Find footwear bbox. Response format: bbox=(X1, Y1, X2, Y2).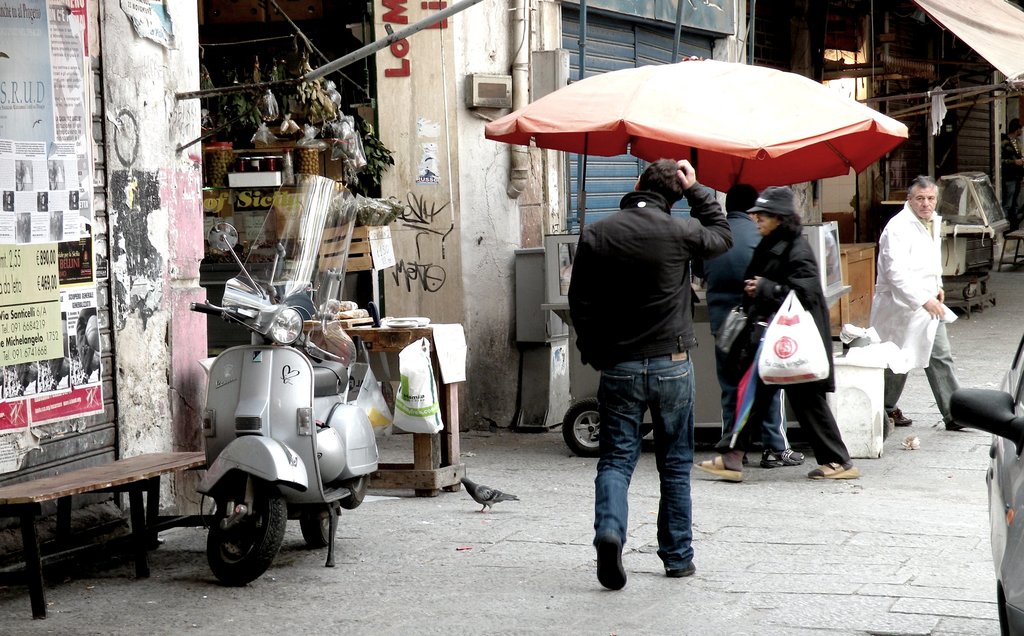
bbox=(696, 454, 742, 483).
